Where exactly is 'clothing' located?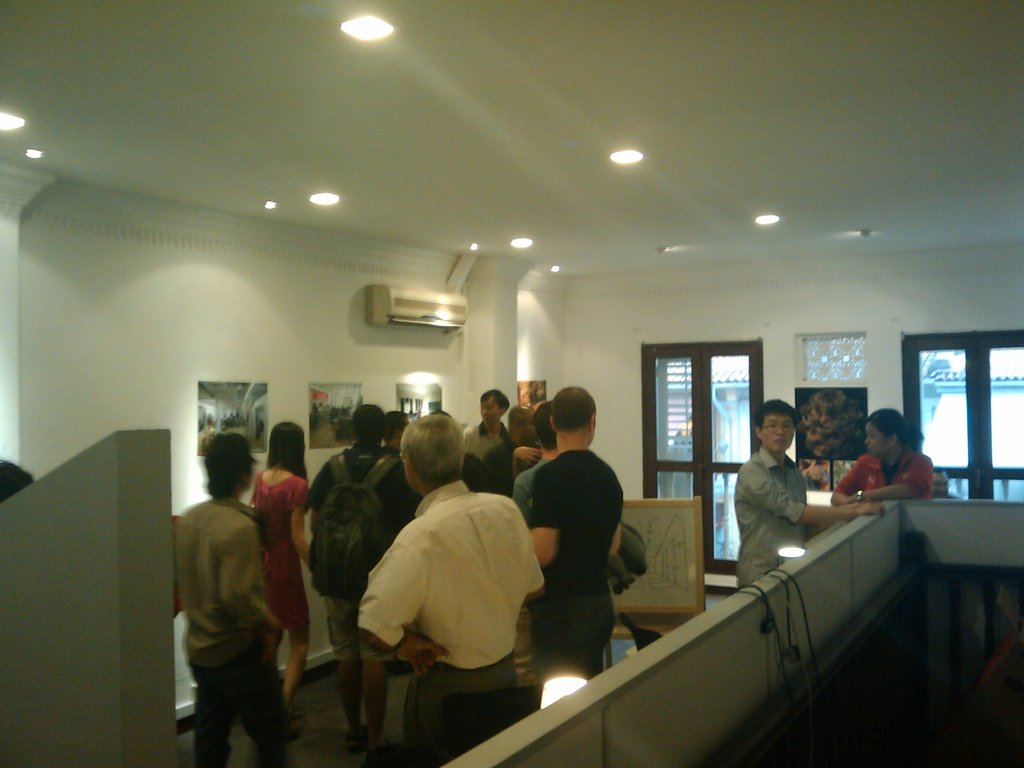
Its bounding box is box=[175, 488, 294, 767].
